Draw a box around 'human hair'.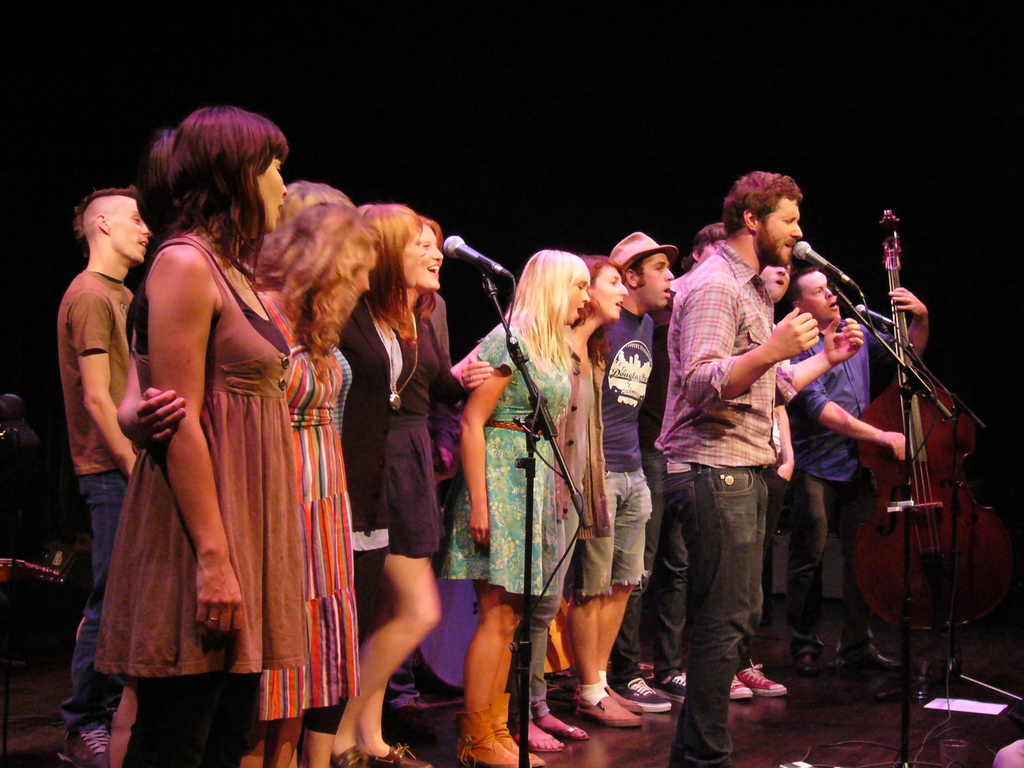
<region>515, 242, 601, 396</region>.
